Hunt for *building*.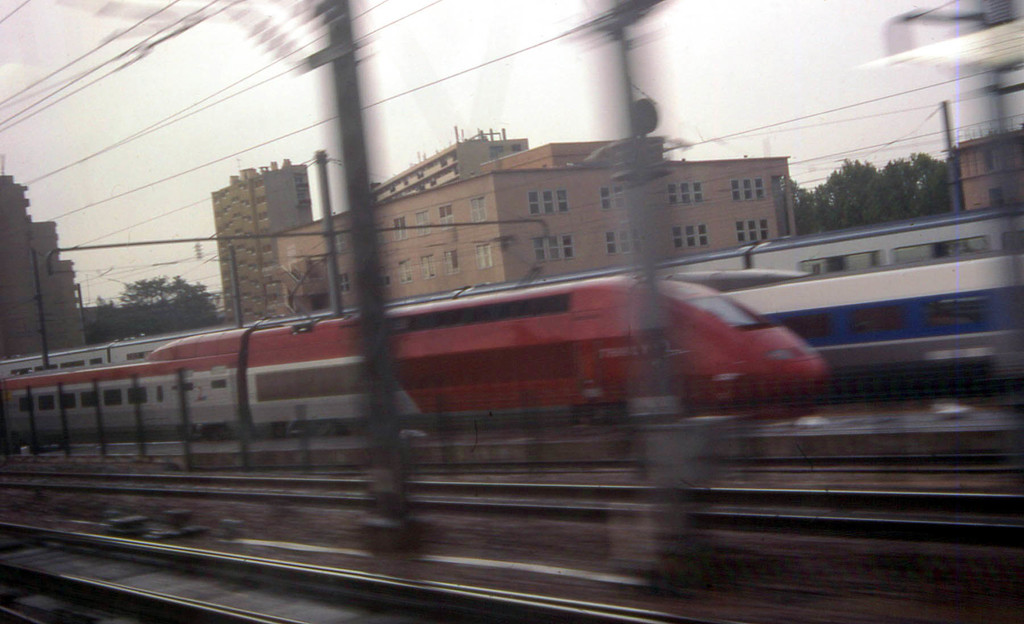
Hunted down at Rect(84, 293, 225, 347).
